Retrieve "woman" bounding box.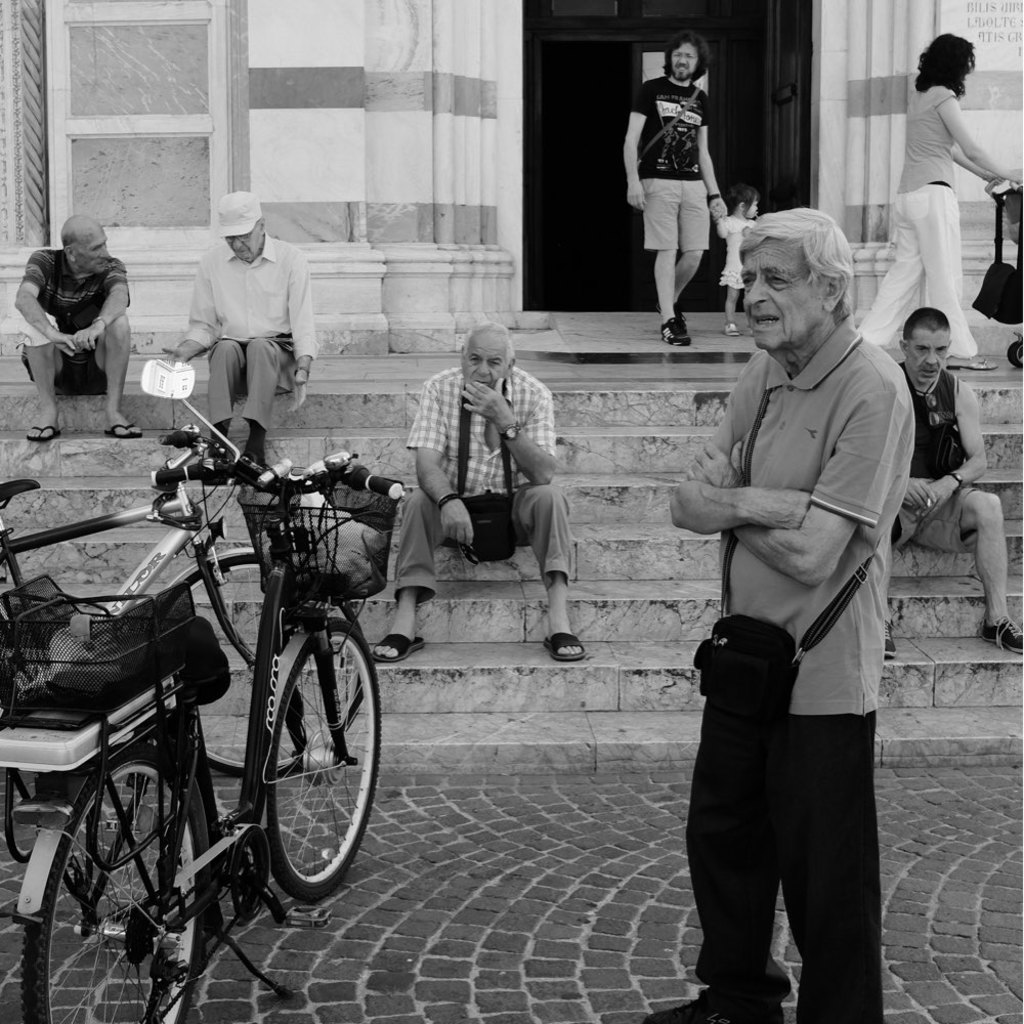
Bounding box: x1=857 y1=35 x2=1023 y2=375.
